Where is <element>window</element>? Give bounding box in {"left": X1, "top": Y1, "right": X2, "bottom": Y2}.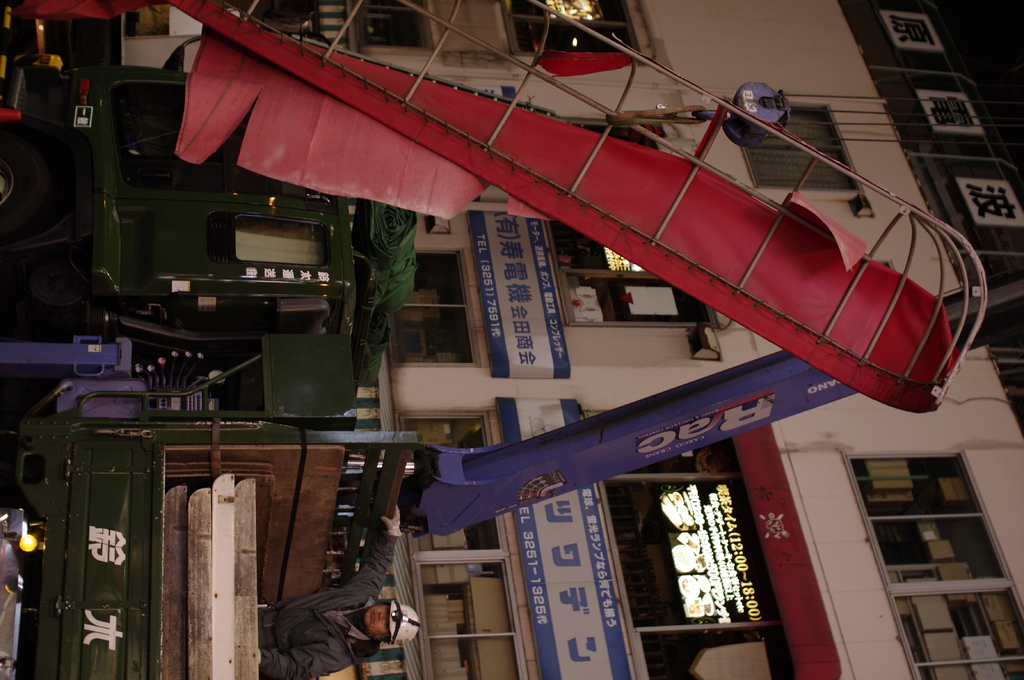
{"left": 547, "top": 112, "right": 712, "bottom": 331}.
